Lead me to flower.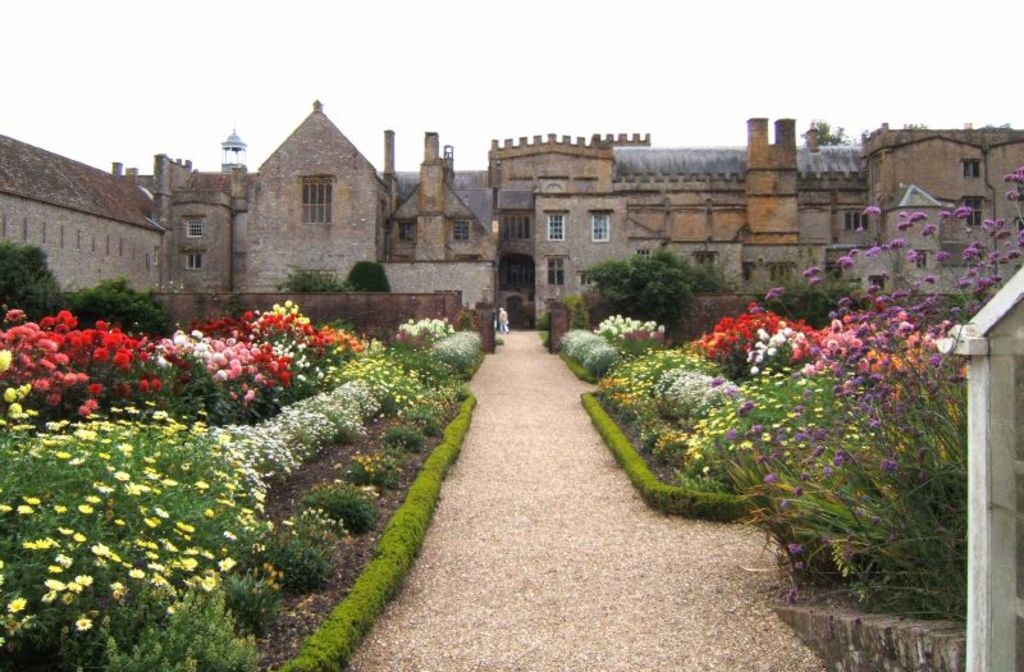
Lead to <region>0, 348, 12, 374</region>.
